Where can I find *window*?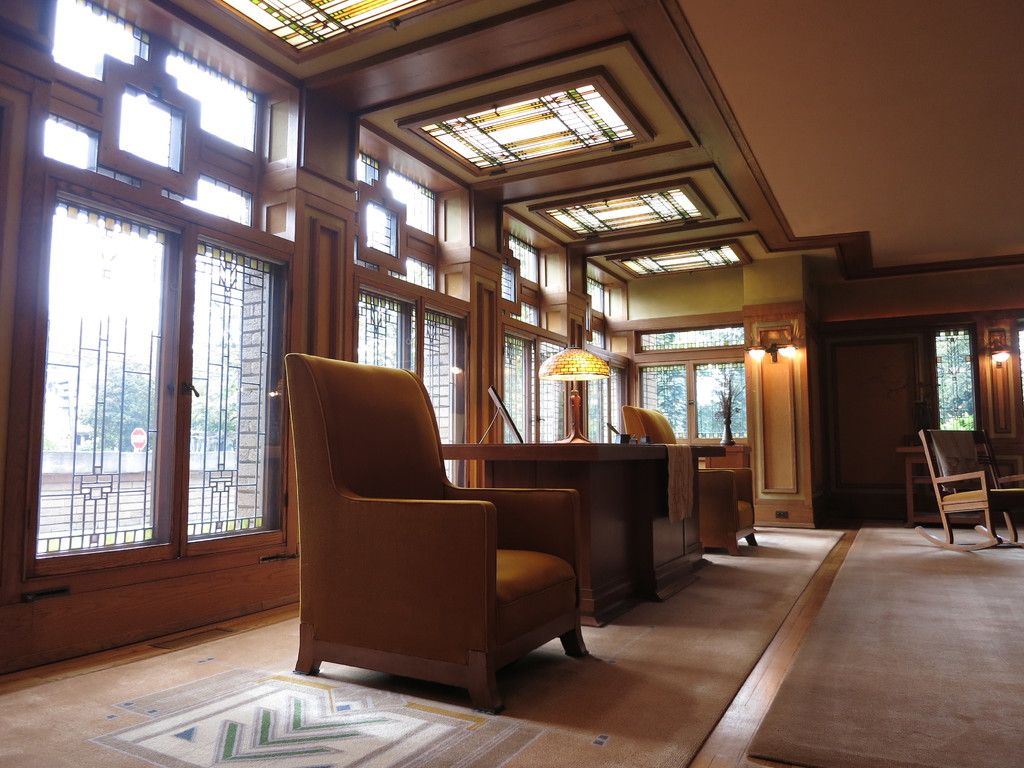
You can find it at x1=936 y1=327 x2=978 y2=435.
